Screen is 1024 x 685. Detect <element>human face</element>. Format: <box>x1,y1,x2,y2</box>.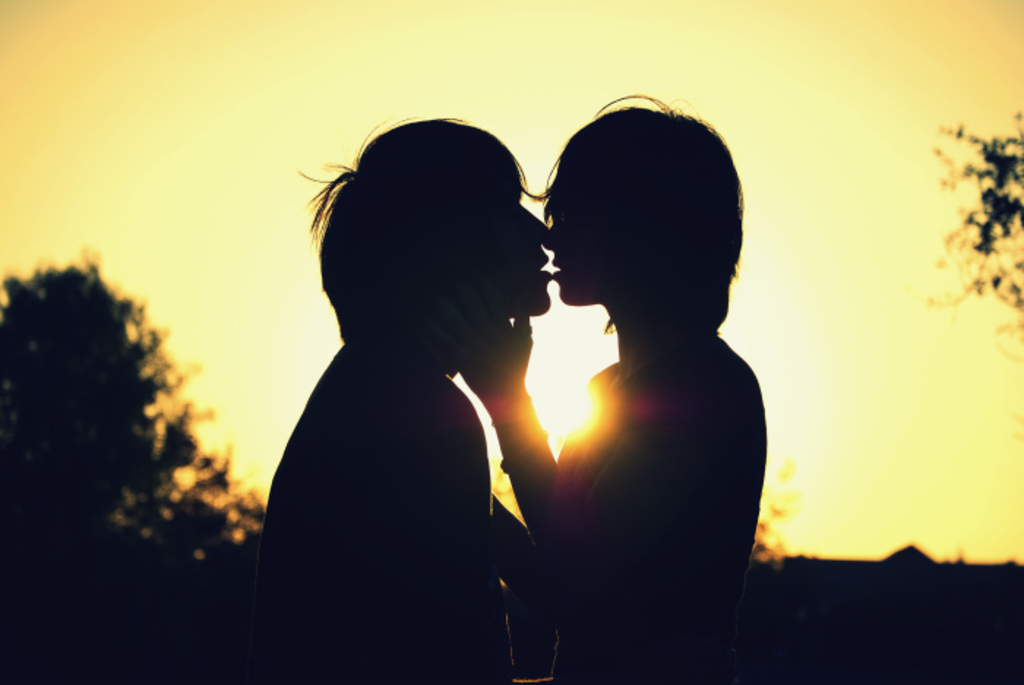
<box>473,174,549,312</box>.
